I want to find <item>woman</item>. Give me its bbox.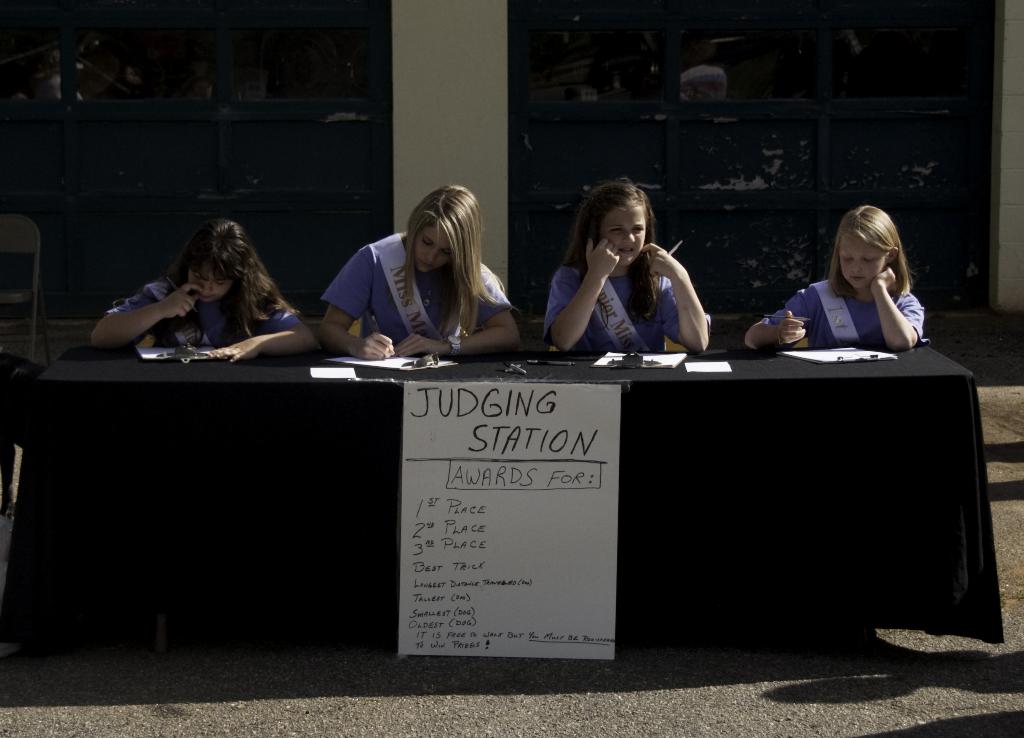
region(316, 182, 524, 363).
